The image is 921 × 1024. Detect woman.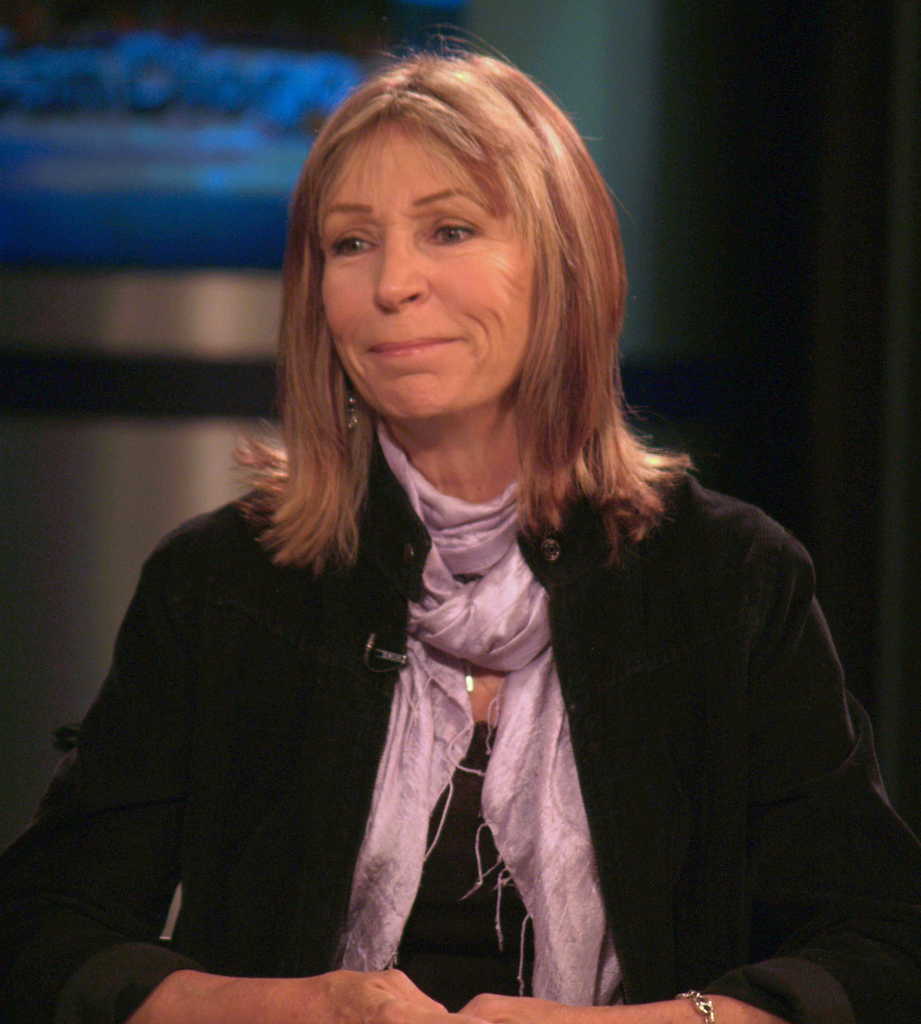
Detection: region(65, 106, 873, 999).
